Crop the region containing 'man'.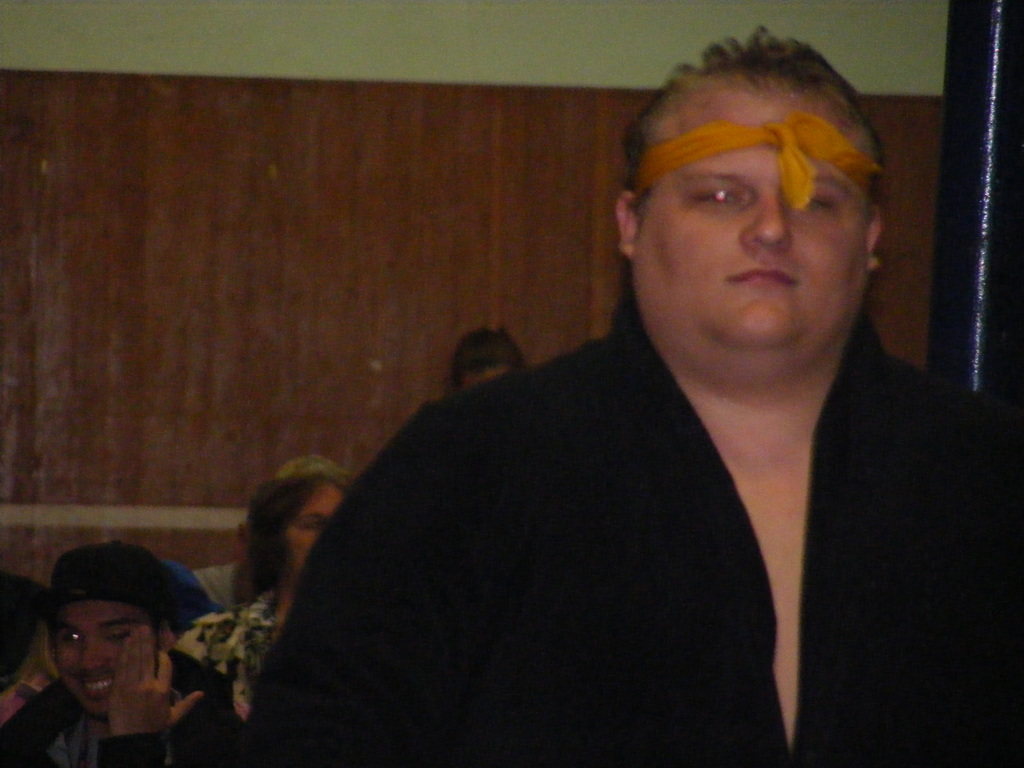
Crop region: left=0, top=541, right=253, bottom=766.
